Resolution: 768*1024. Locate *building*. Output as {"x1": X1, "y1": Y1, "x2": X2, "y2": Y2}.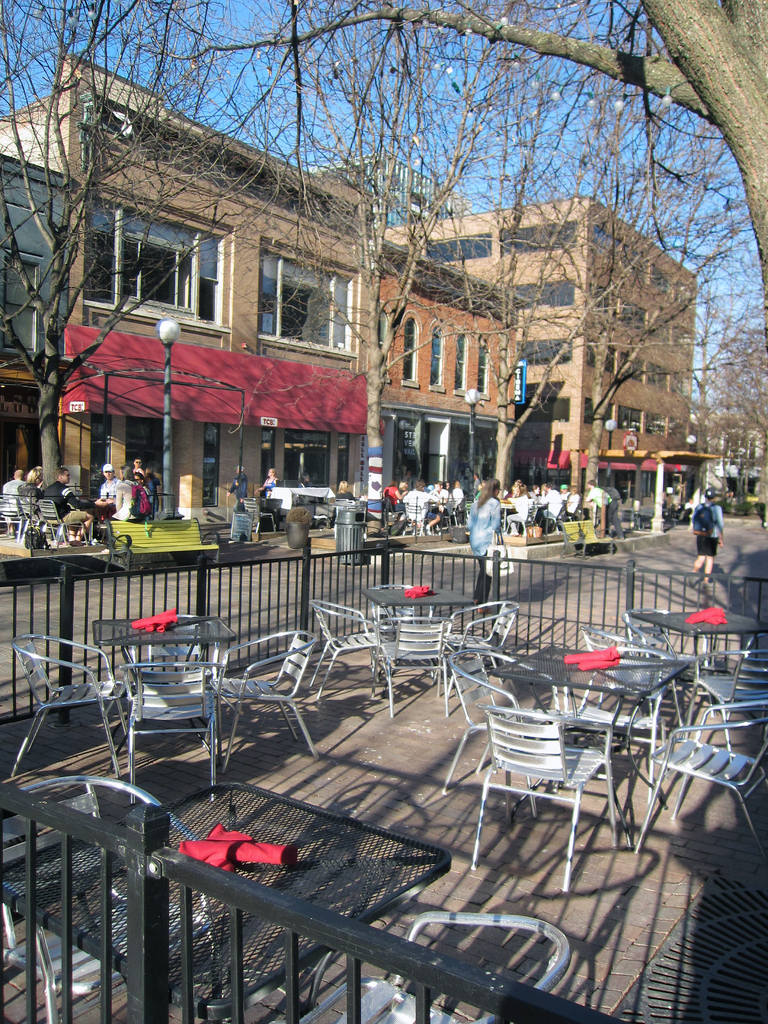
{"x1": 376, "y1": 239, "x2": 520, "y2": 505}.
